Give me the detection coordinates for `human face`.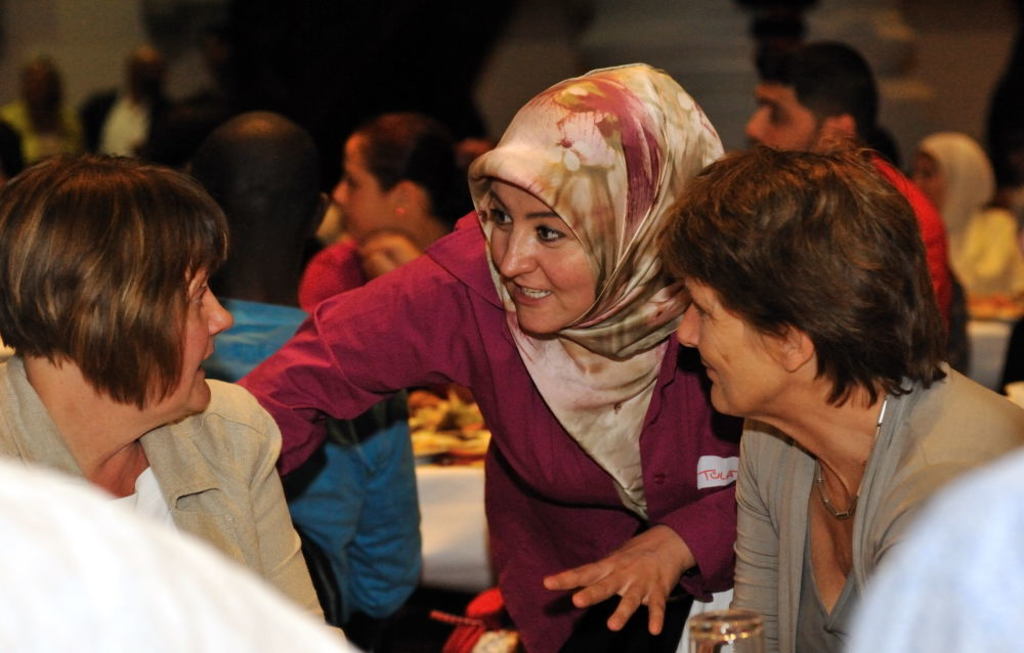
<region>485, 187, 602, 334</region>.
